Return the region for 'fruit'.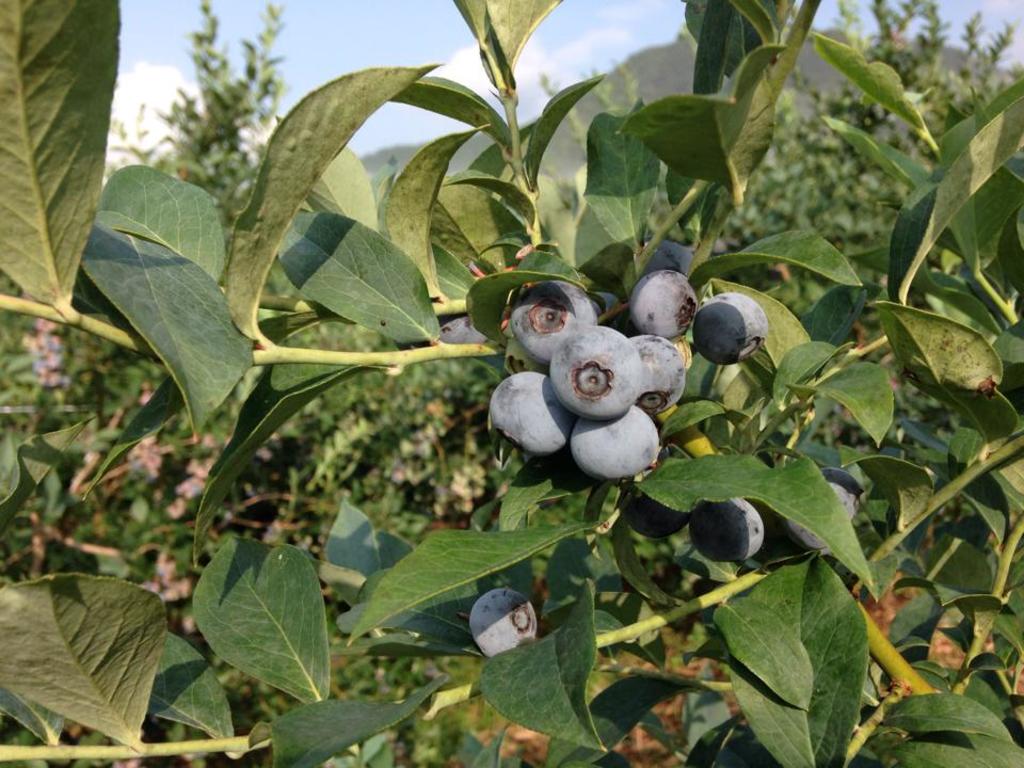
(781,478,858,549).
